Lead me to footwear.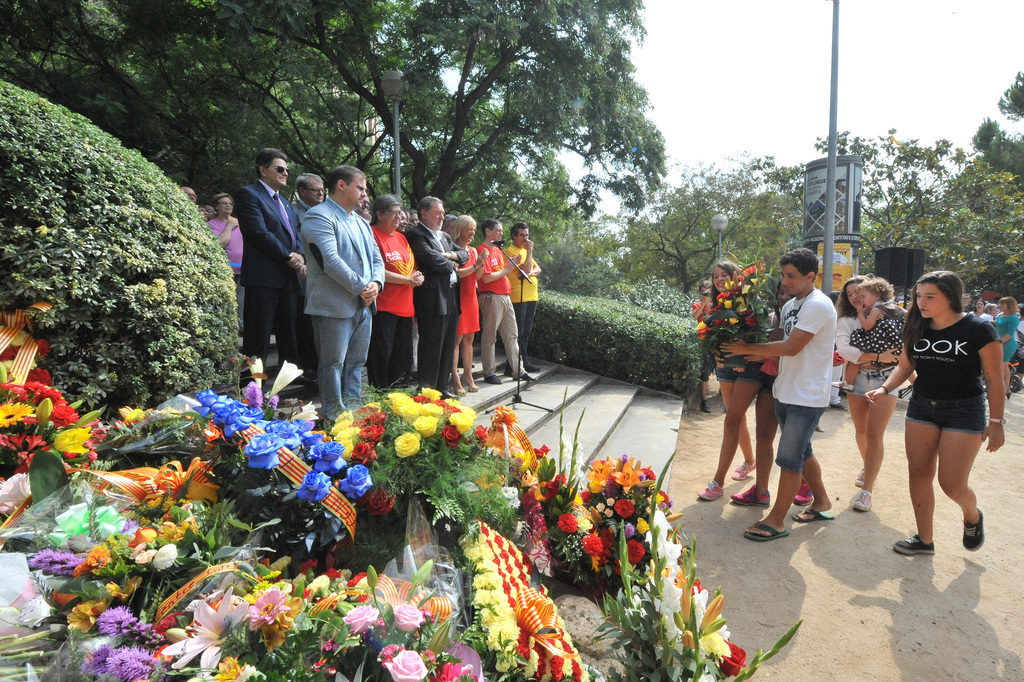
Lead to {"x1": 733, "y1": 462, "x2": 756, "y2": 480}.
